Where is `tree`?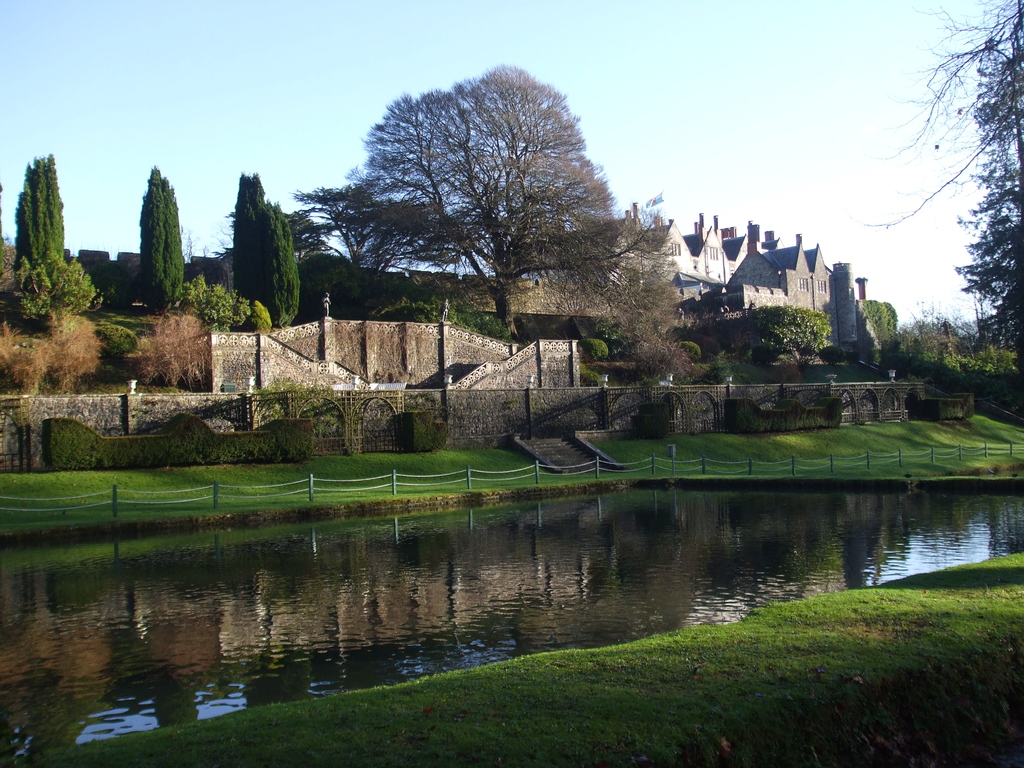
{"left": 234, "top": 165, "right": 305, "bottom": 326}.
